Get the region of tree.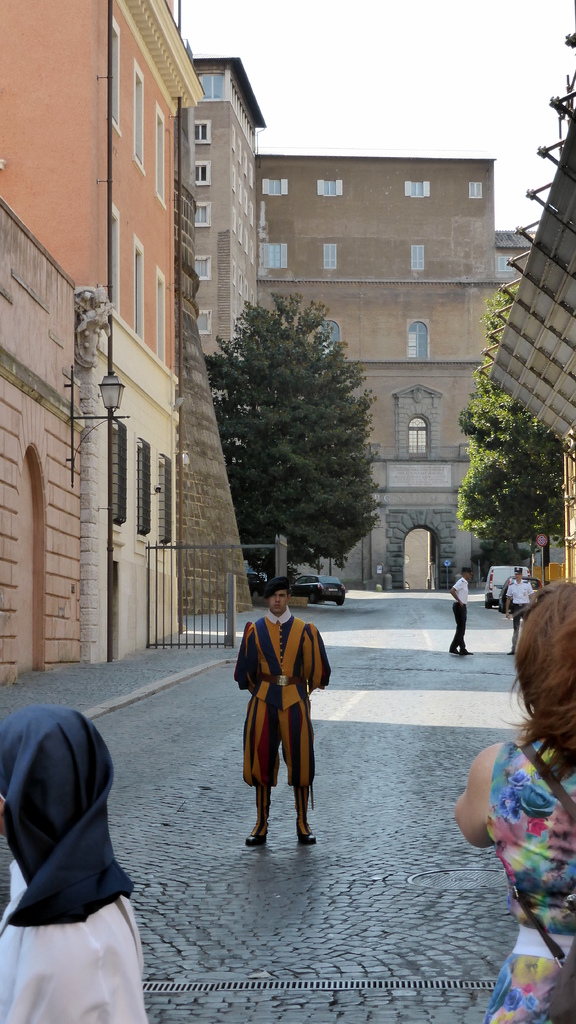
(468,547,531,583).
